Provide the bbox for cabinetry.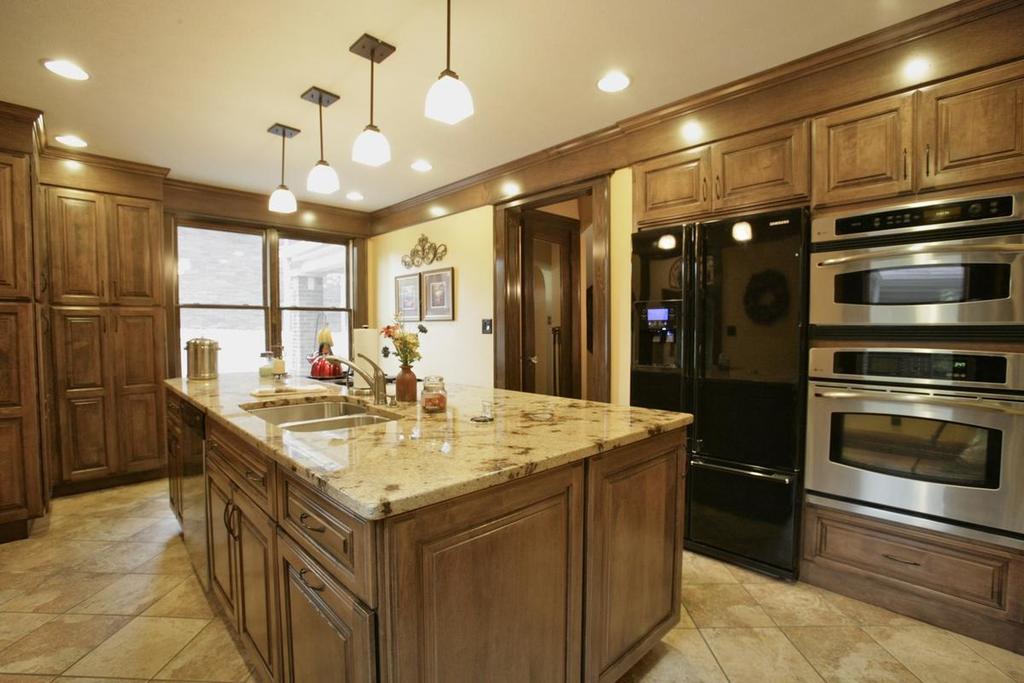
bbox(631, 61, 1023, 231).
